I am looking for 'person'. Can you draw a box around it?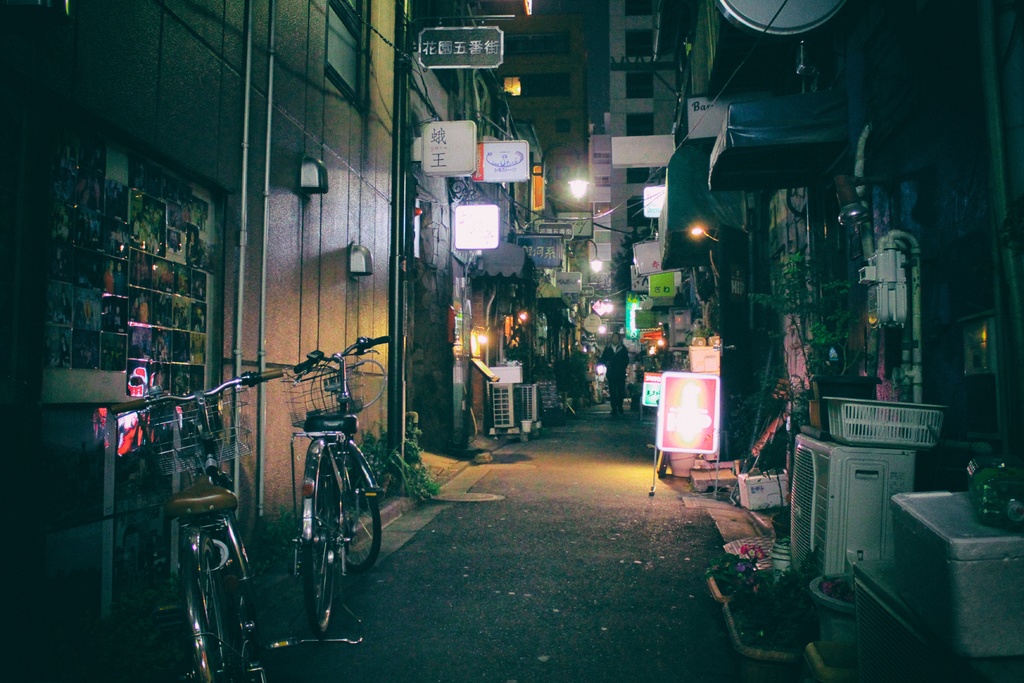
Sure, the bounding box is detection(287, 349, 373, 614).
